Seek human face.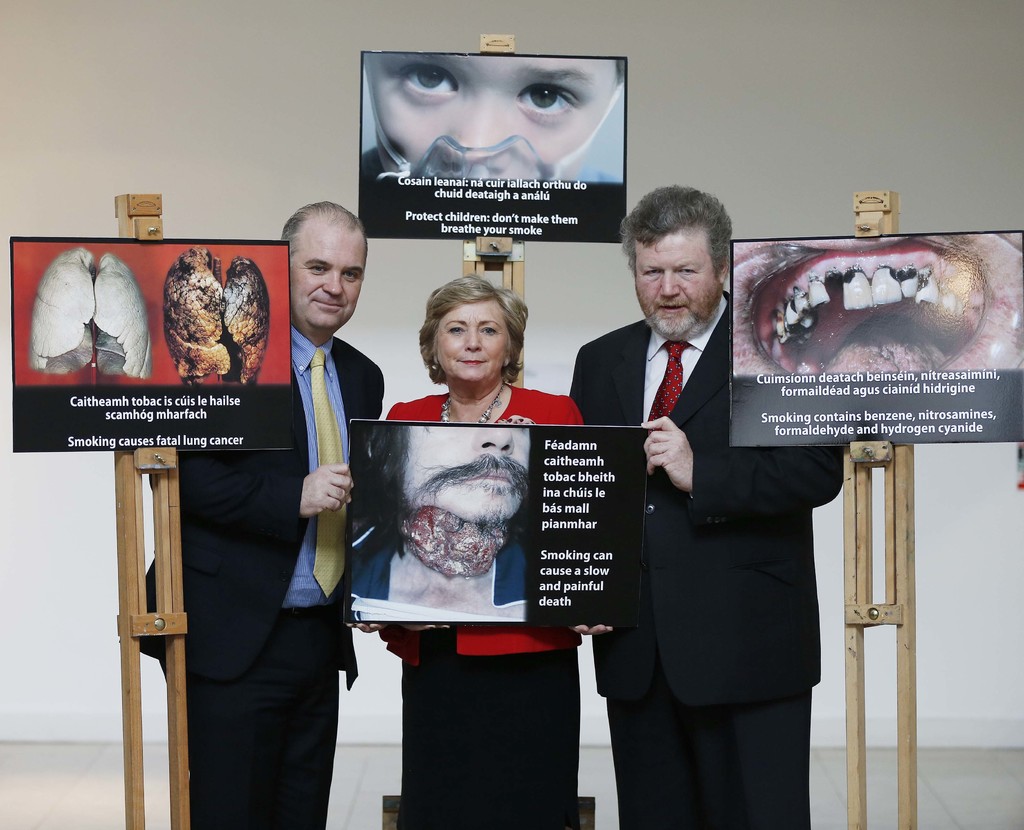
635 235 722 339.
